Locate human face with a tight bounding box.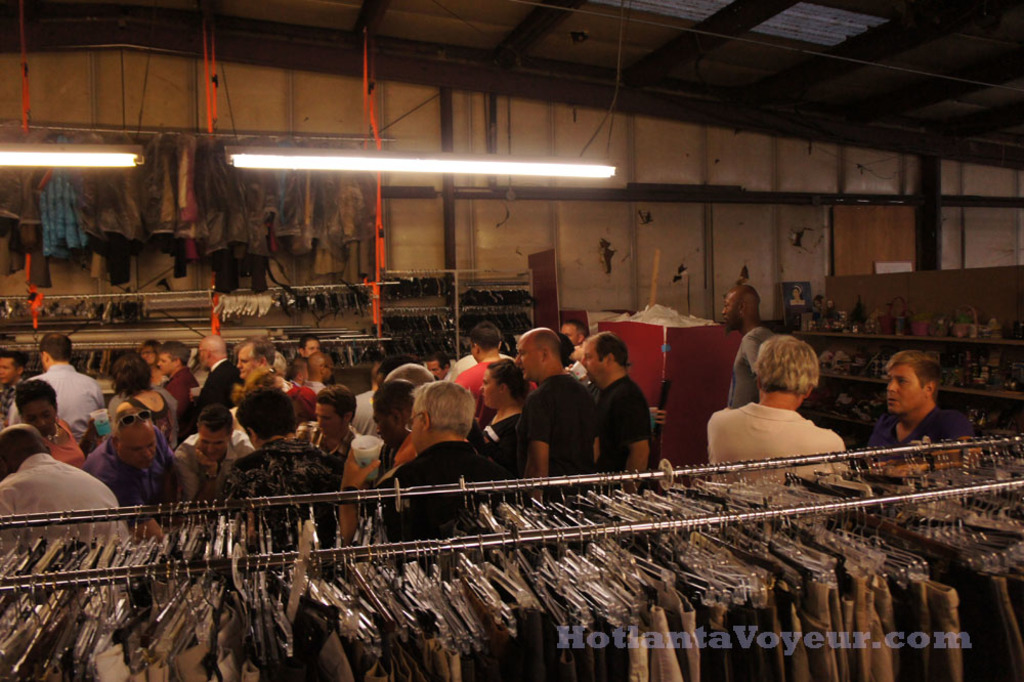
bbox=[315, 404, 342, 439].
